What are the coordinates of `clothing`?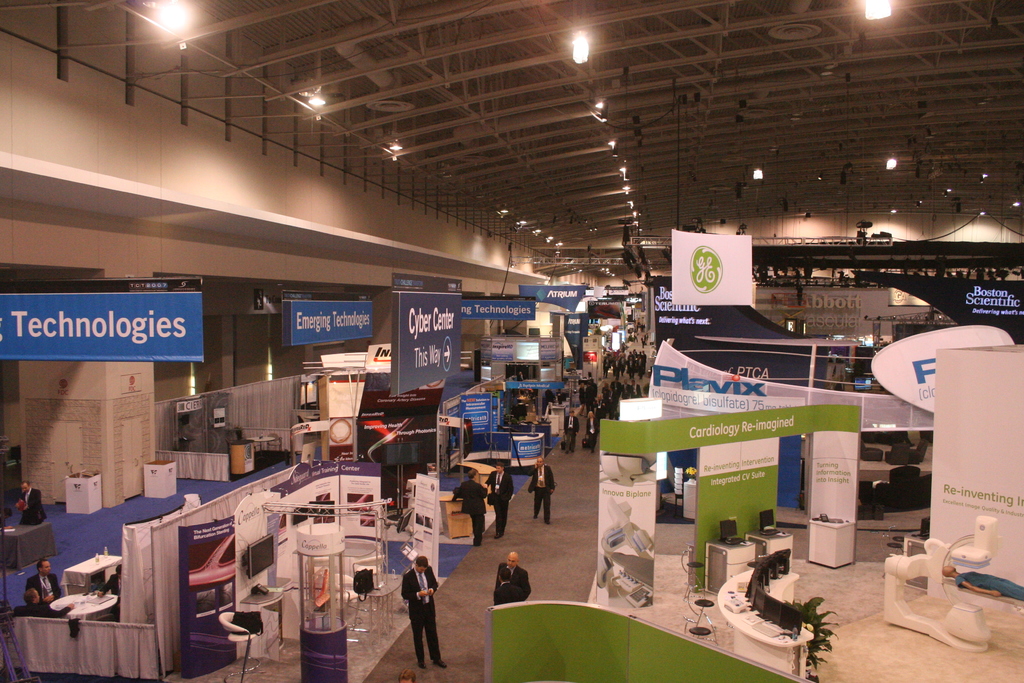
x1=493 y1=582 x2=520 y2=607.
